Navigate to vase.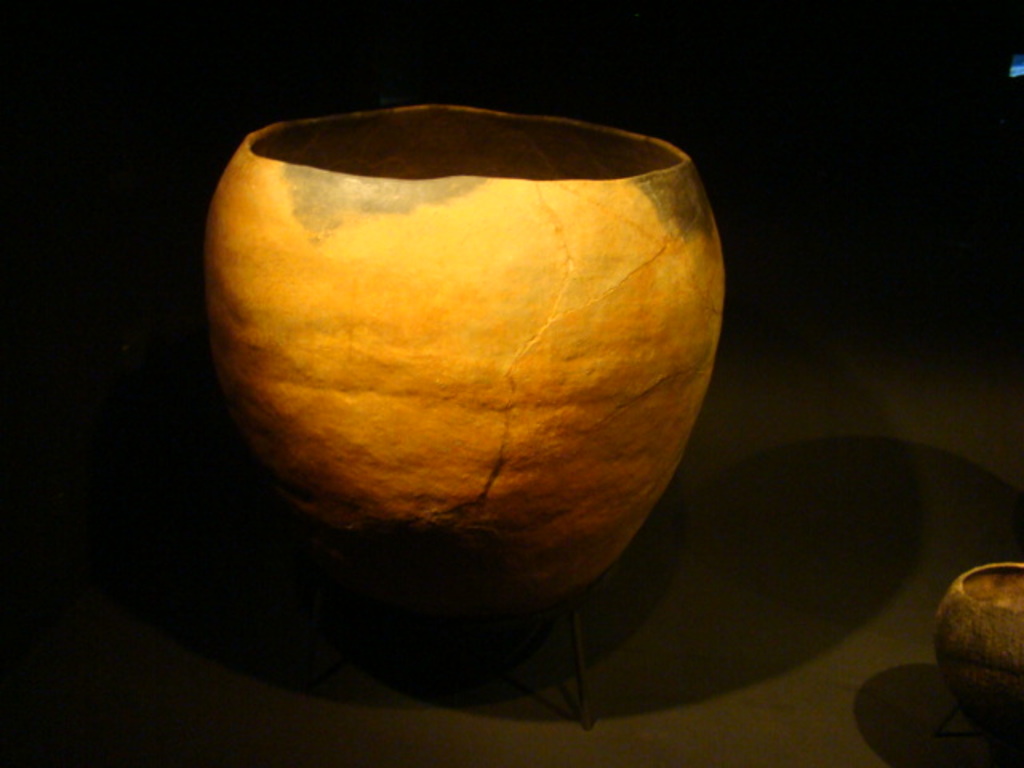
Navigation target: select_region(205, 106, 722, 589).
